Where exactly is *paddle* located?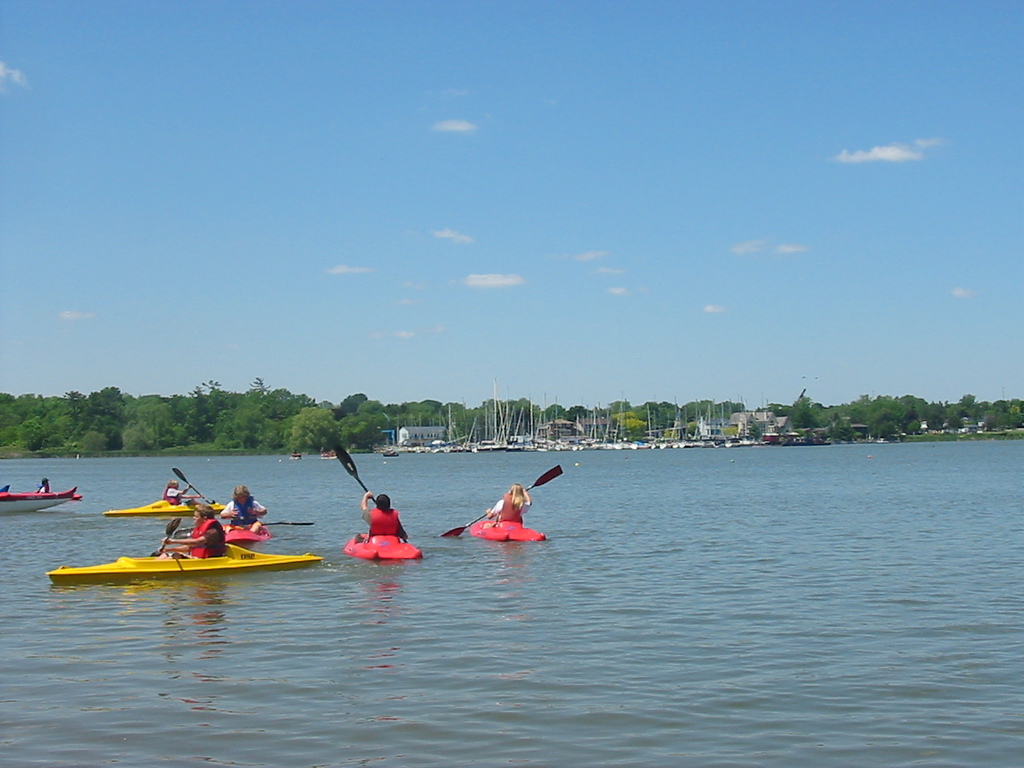
Its bounding box is locate(172, 466, 218, 503).
